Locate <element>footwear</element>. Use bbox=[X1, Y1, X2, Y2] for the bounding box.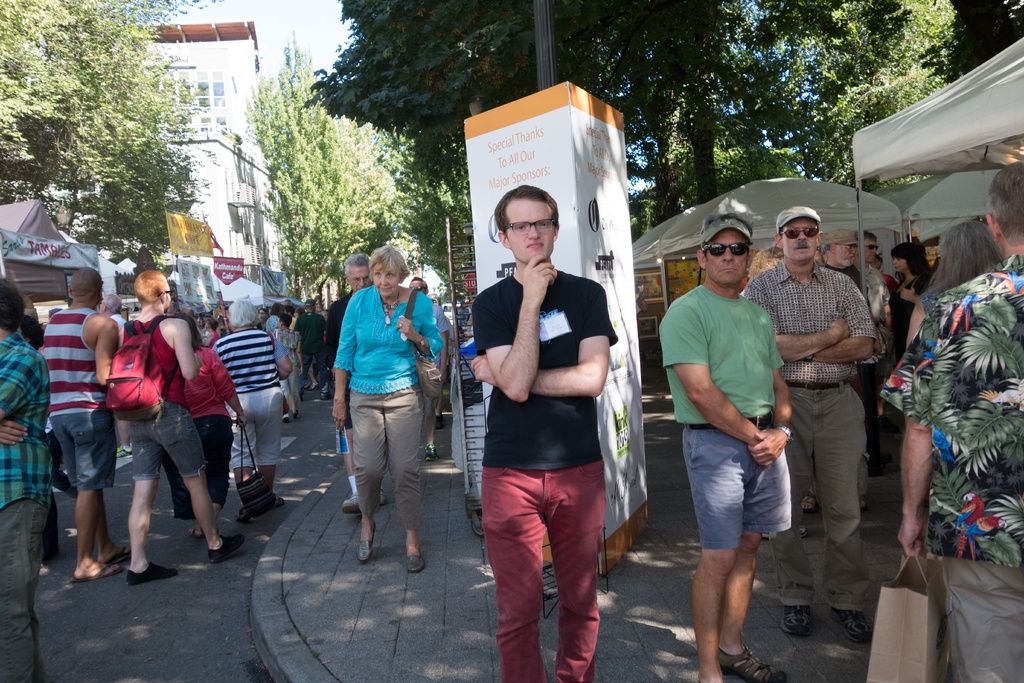
bbox=[209, 535, 245, 565].
